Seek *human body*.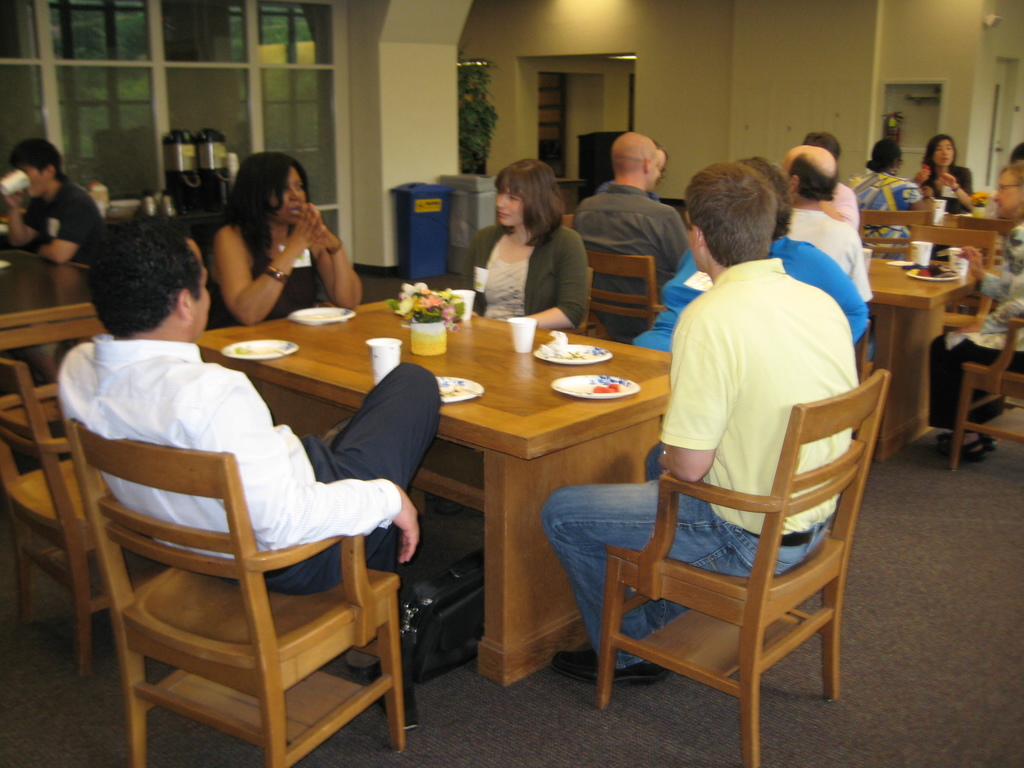
58, 217, 443, 567.
